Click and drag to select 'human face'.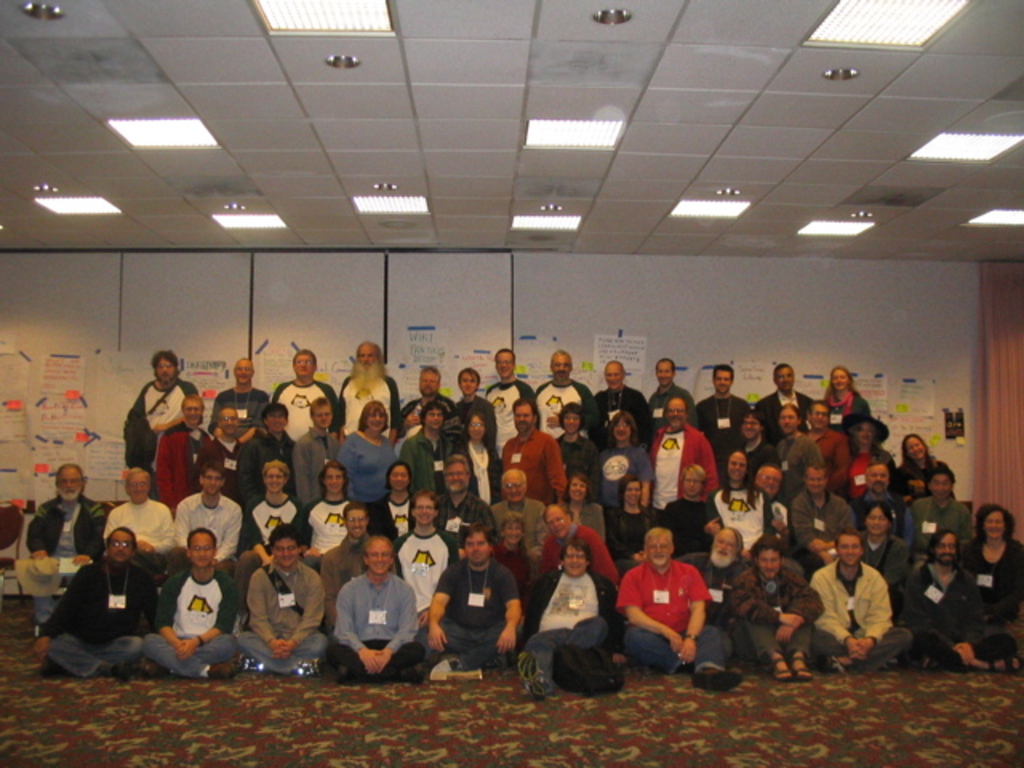
Selection: <box>982,510,1005,544</box>.
